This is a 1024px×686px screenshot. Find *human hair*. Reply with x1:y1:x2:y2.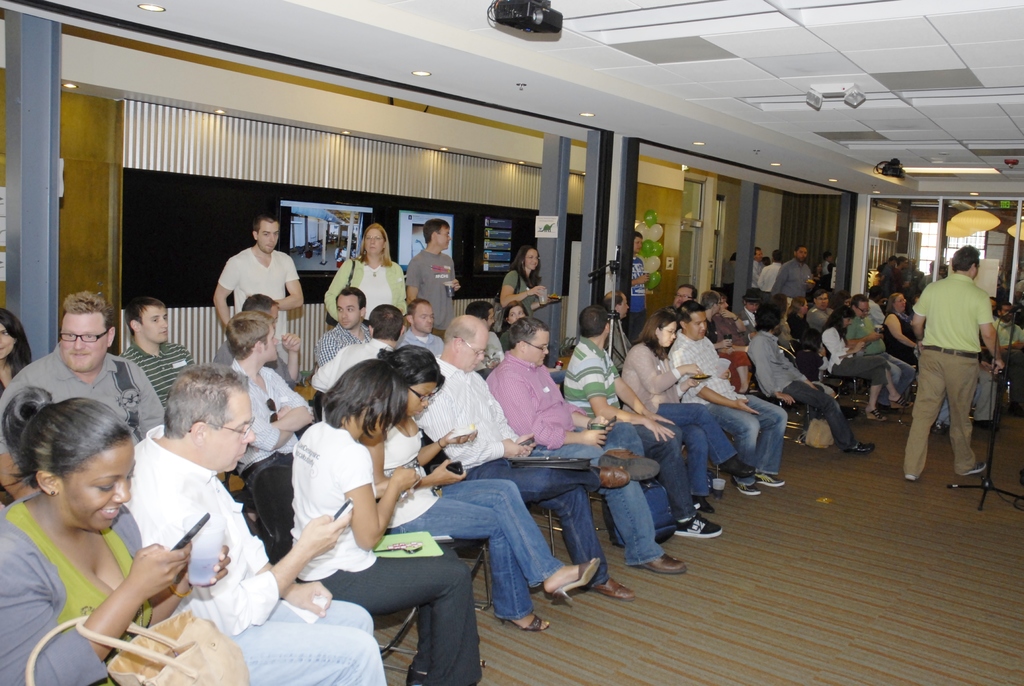
579:305:606:340.
